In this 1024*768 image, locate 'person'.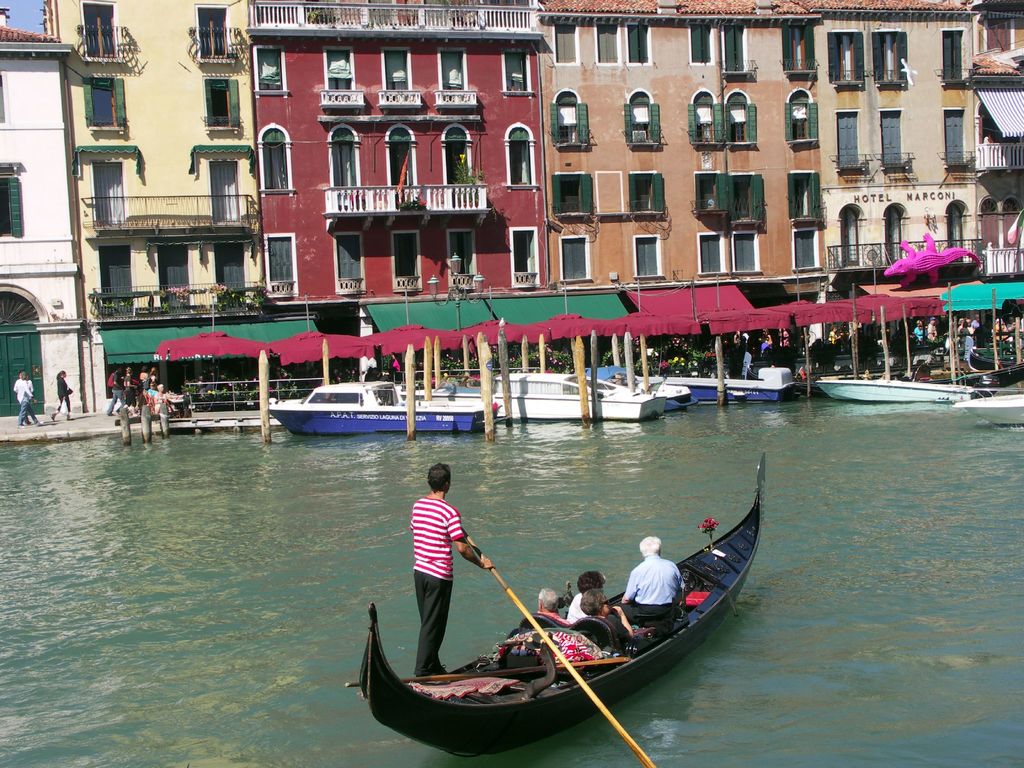
Bounding box: Rect(564, 572, 653, 630).
